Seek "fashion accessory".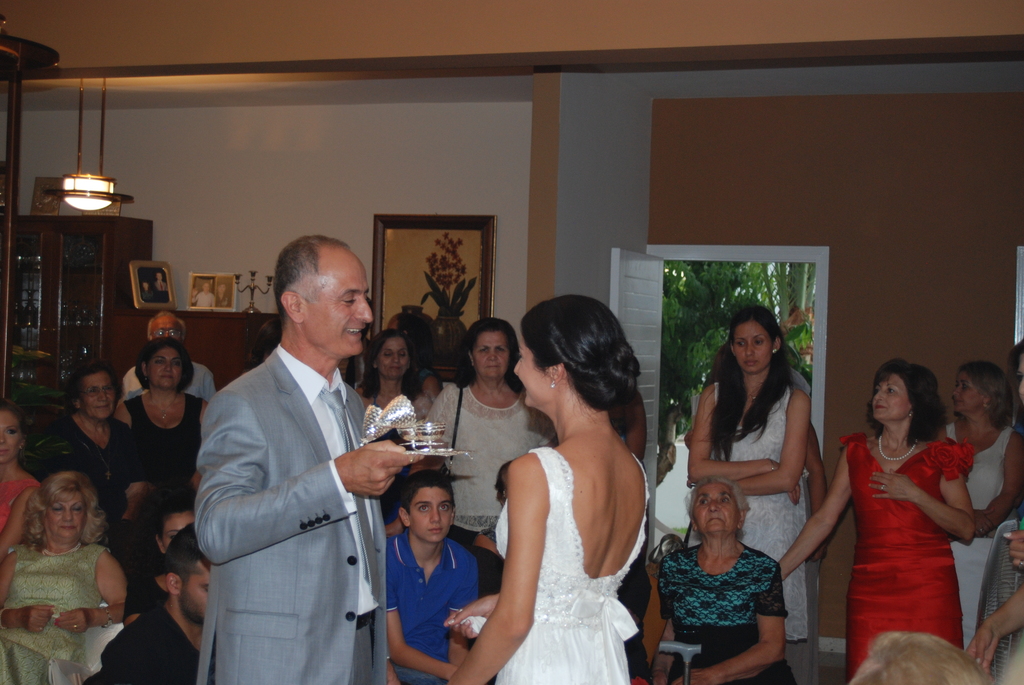
BBox(141, 373, 147, 381).
